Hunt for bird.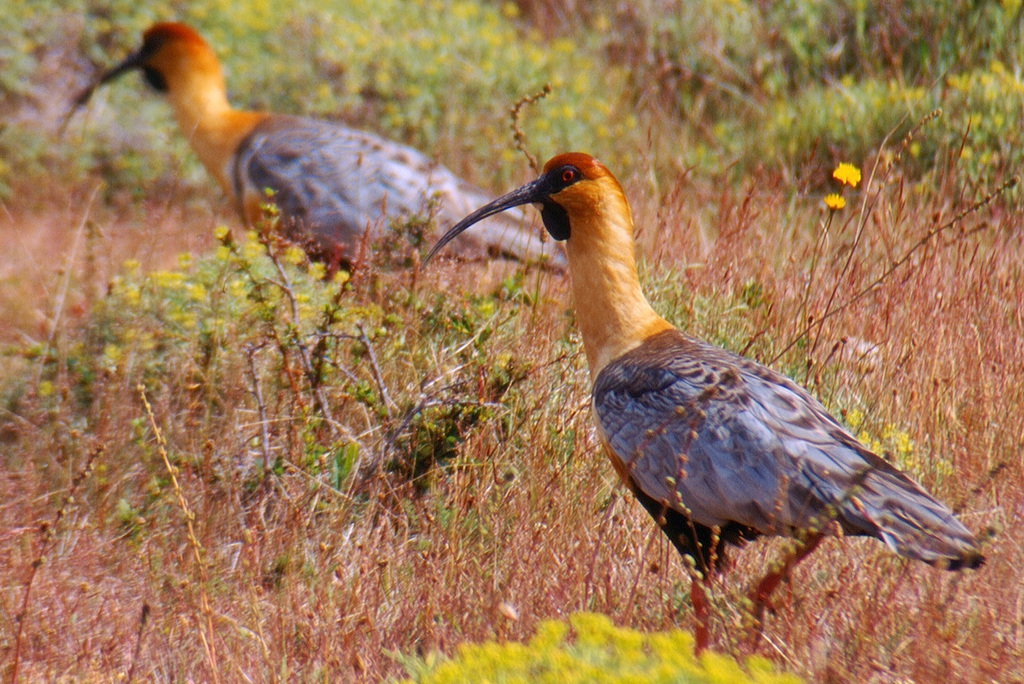
Hunted down at 54 15 570 412.
